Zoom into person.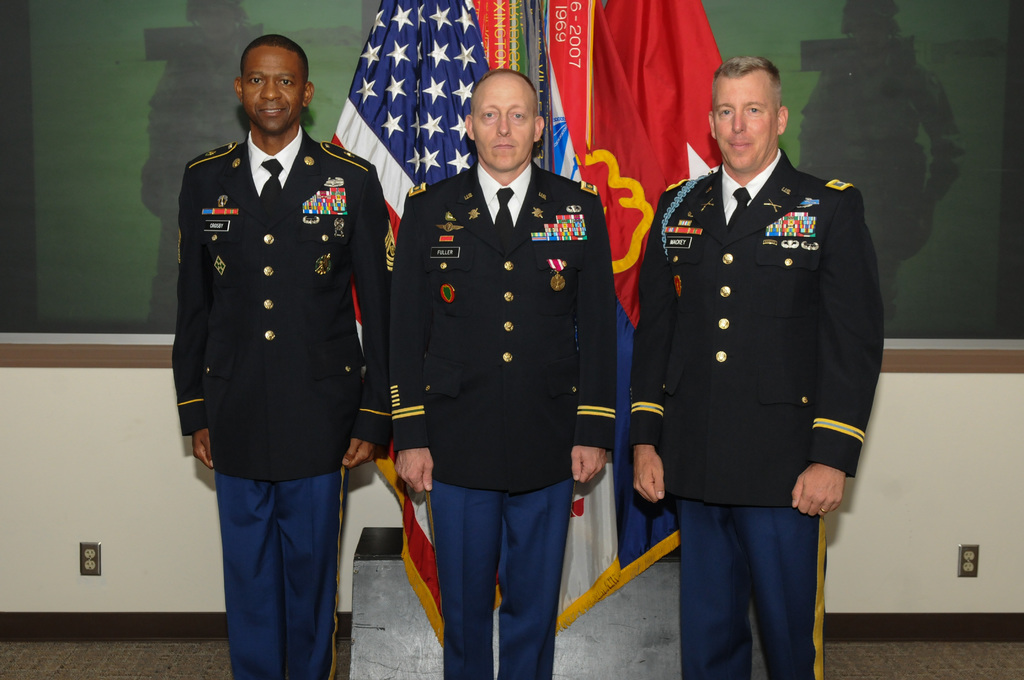
Zoom target: {"x1": 385, "y1": 69, "x2": 620, "y2": 679}.
